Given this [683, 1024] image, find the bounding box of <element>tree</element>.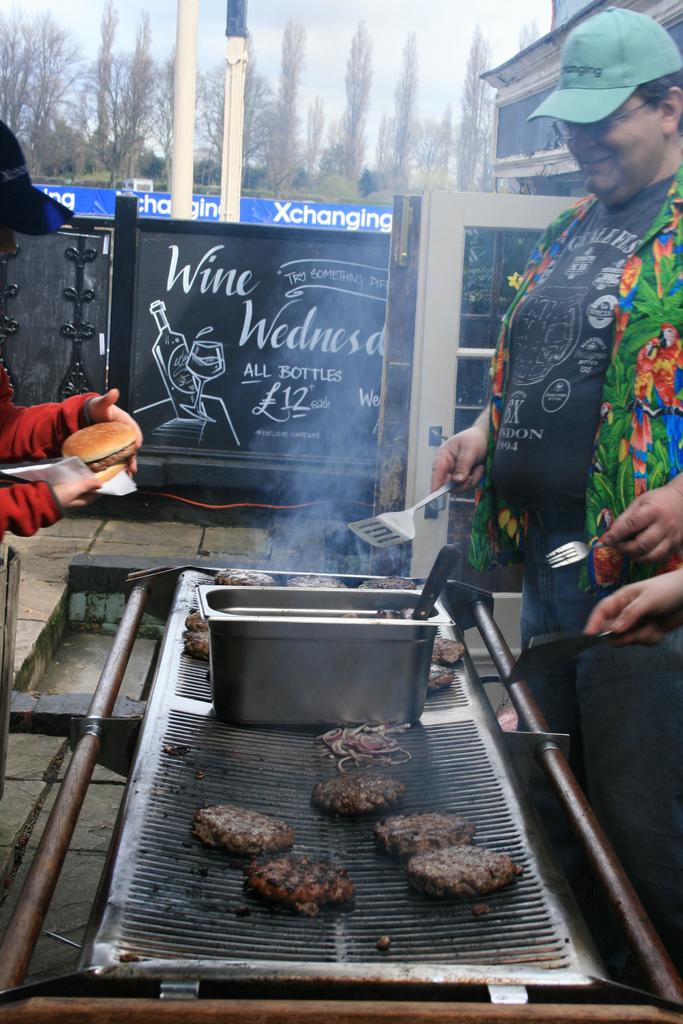
<region>48, 29, 185, 177</region>.
